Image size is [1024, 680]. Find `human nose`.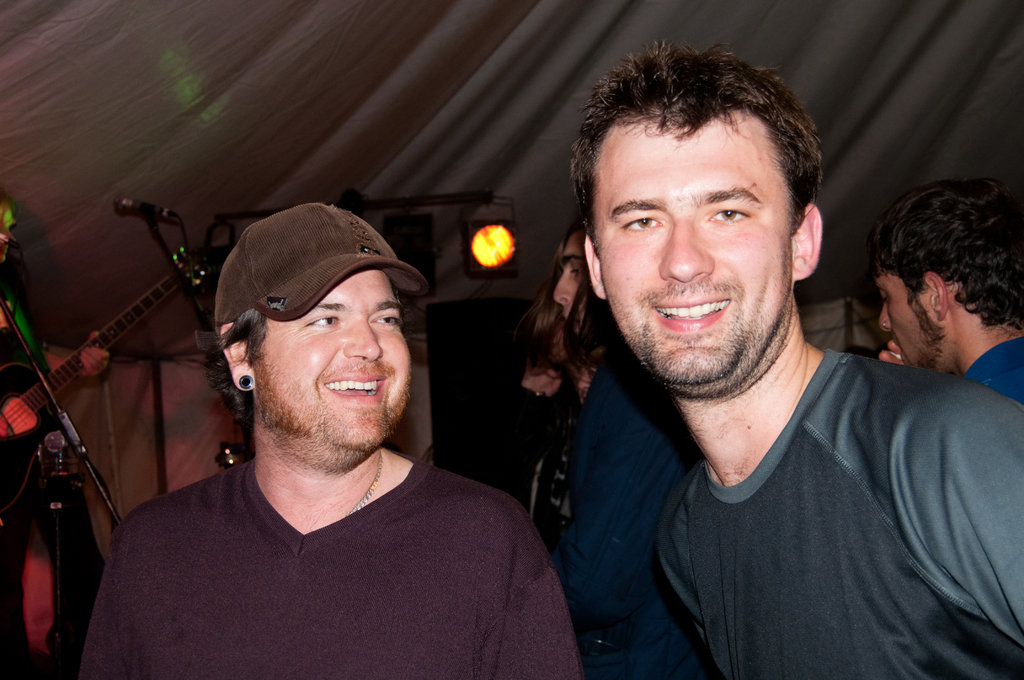
rect(877, 303, 892, 332).
